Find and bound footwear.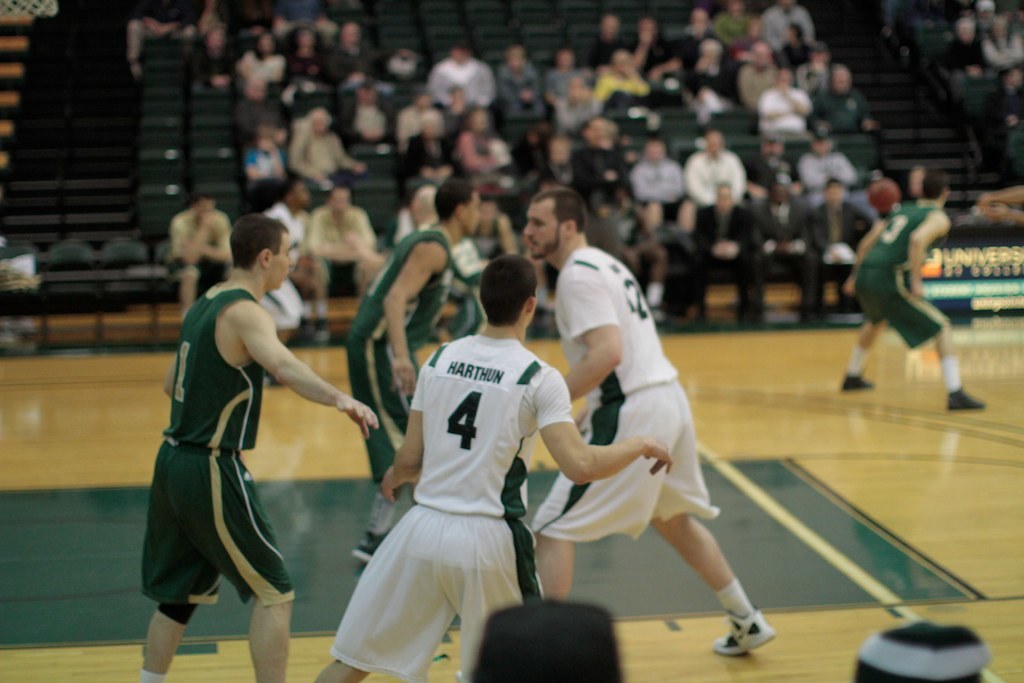
Bound: bbox=(834, 371, 888, 391).
